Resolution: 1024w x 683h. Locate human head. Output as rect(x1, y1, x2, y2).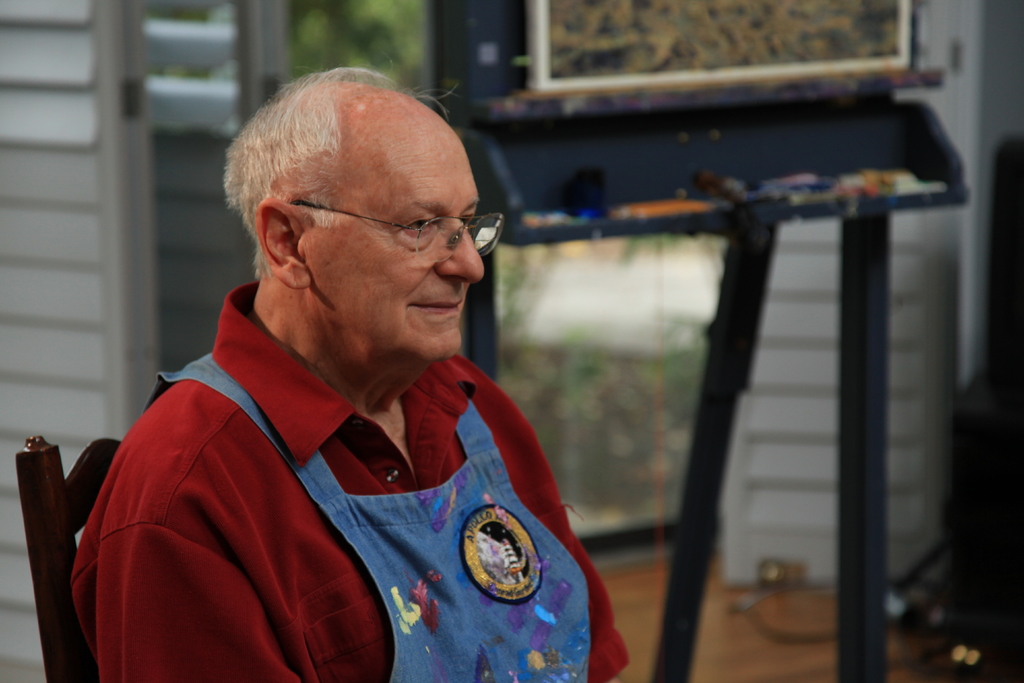
rect(226, 69, 492, 360).
